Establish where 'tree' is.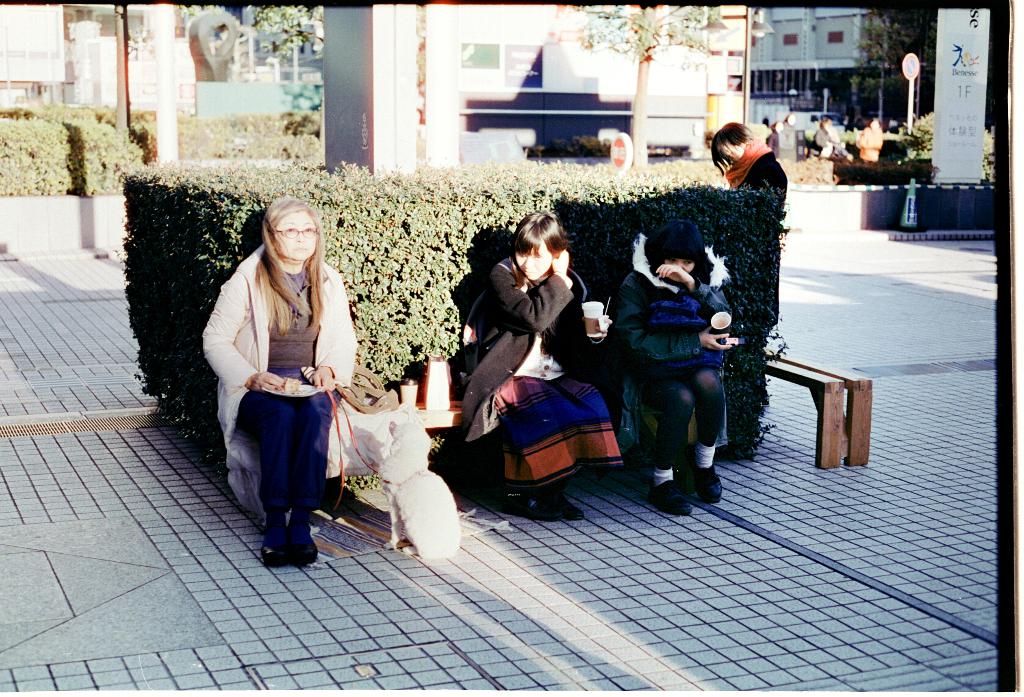
Established at (x1=852, y1=2, x2=938, y2=108).
